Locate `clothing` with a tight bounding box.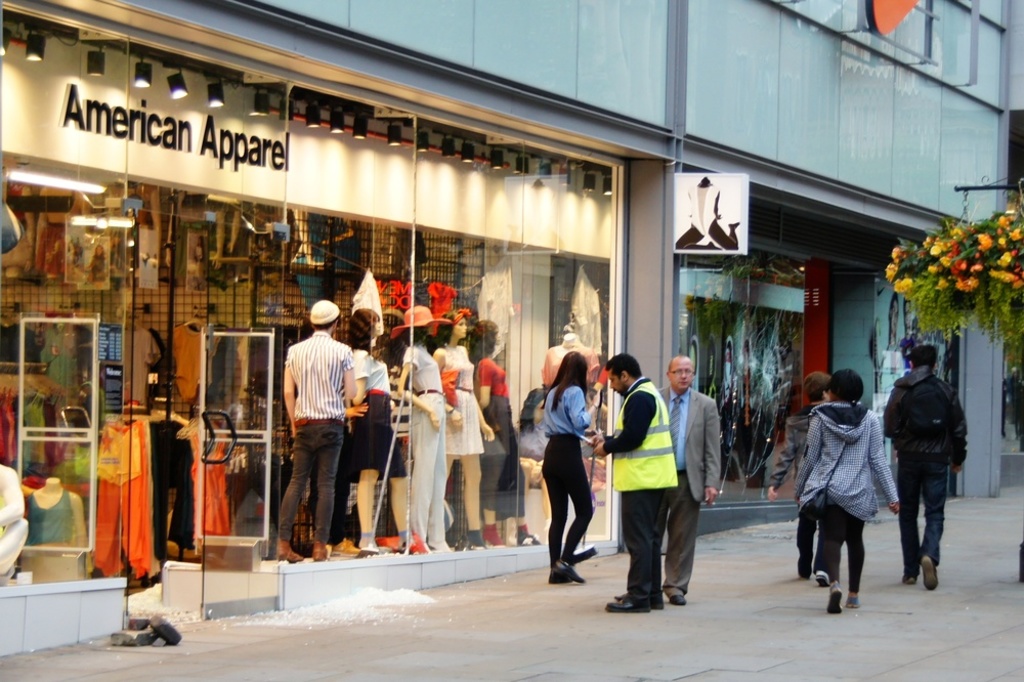
<box>414,342,453,546</box>.
